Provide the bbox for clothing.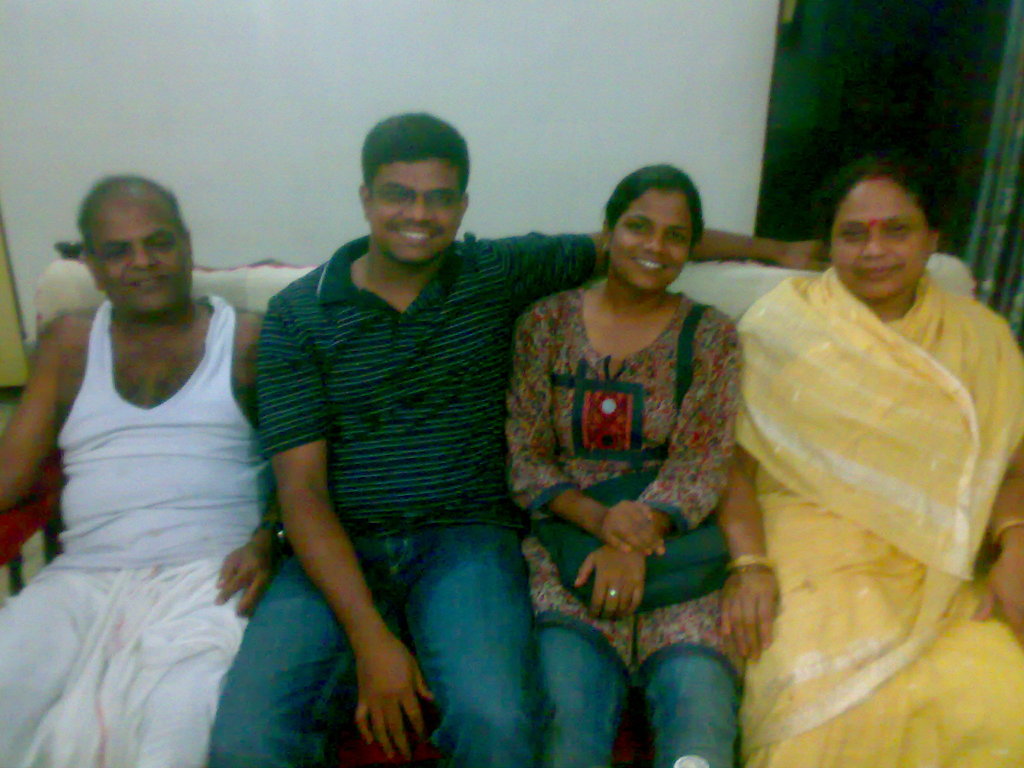
detection(48, 290, 275, 566).
